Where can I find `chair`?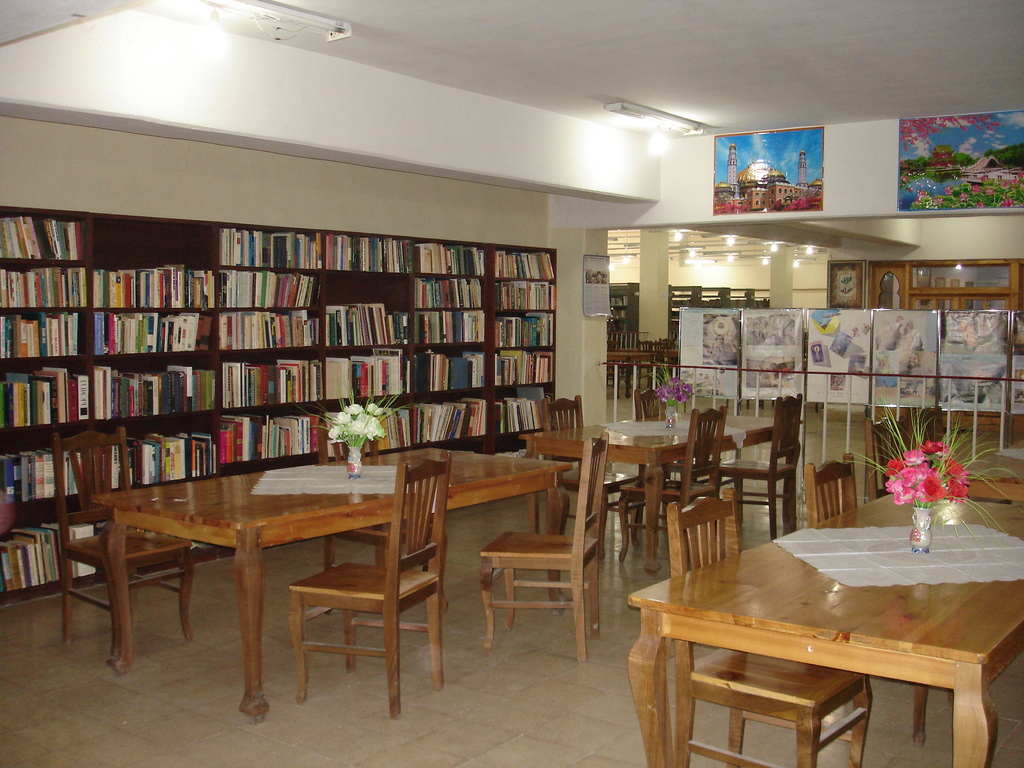
You can find it at box(632, 383, 686, 521).
